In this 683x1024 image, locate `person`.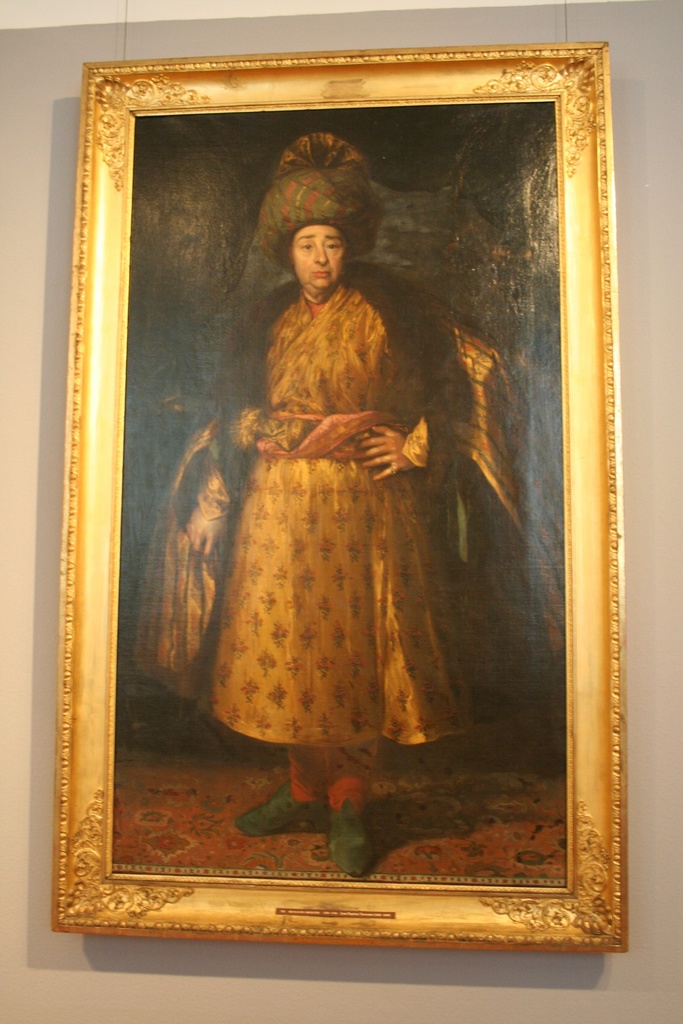
Bounding box: <box>199,164,479,885</box>.
